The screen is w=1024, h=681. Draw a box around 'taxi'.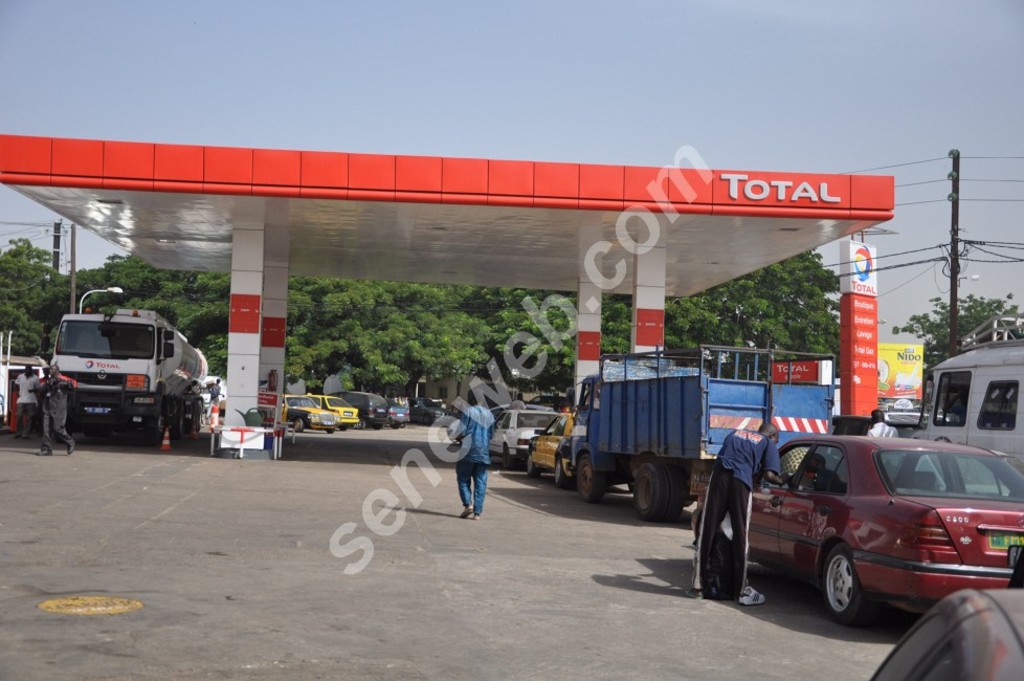
<bbox>518, 405, 580, 482</bbox>.
